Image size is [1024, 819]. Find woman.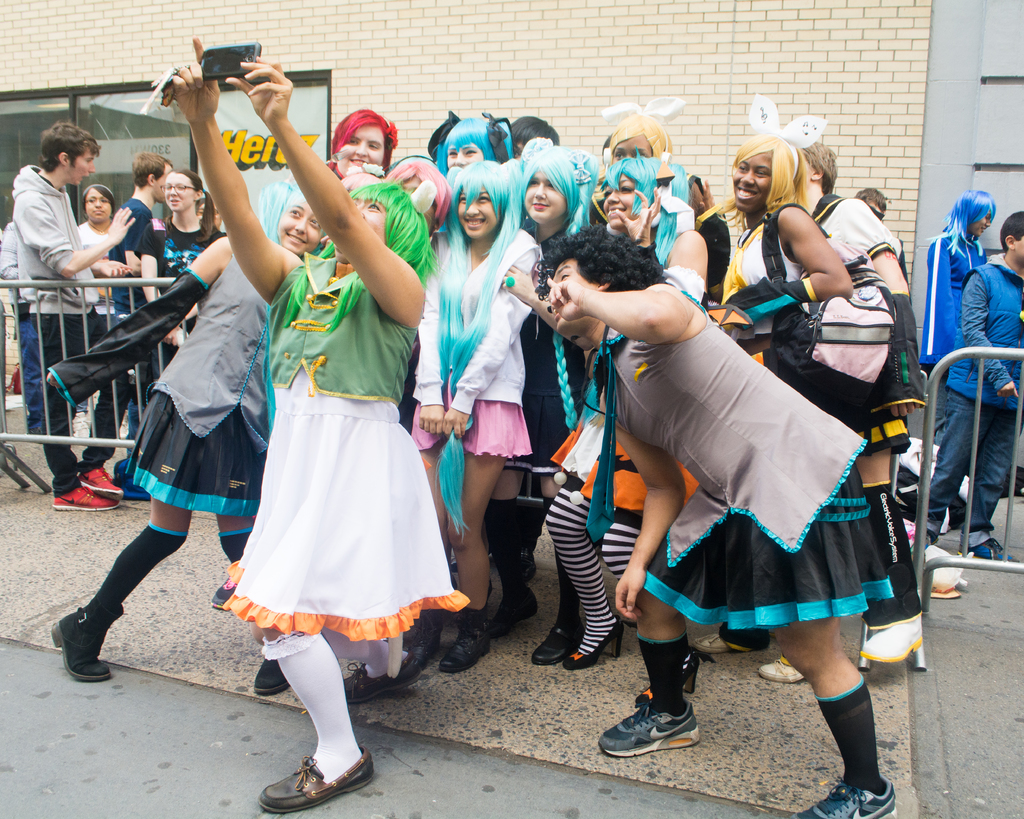
(79,187,124,342).
